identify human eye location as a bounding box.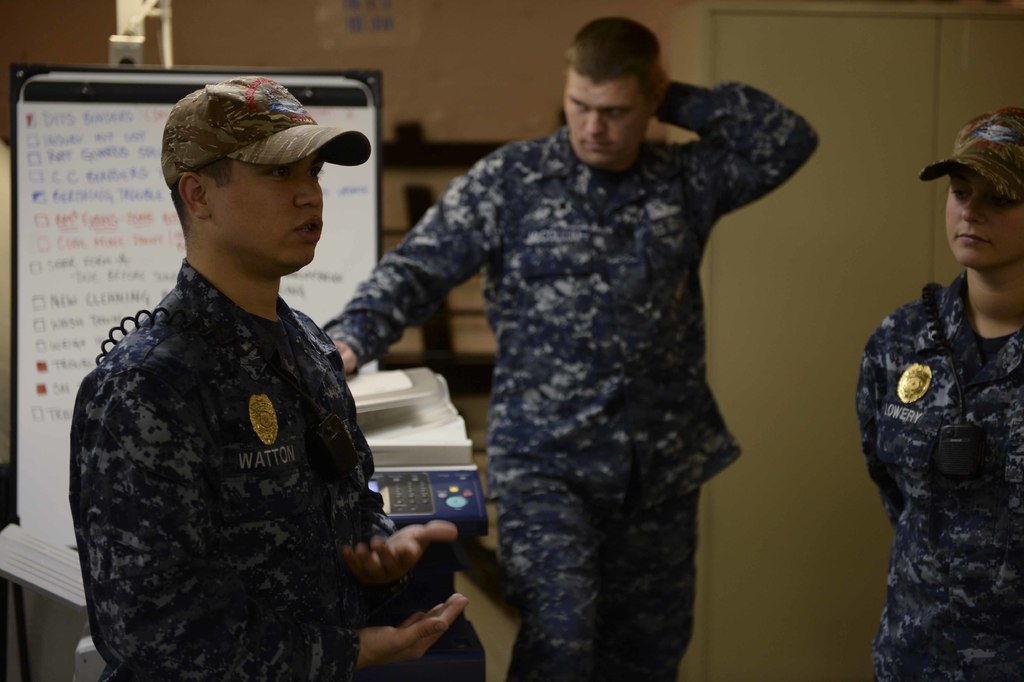
[x1=255, y1=163, x2=291, y2=183].
